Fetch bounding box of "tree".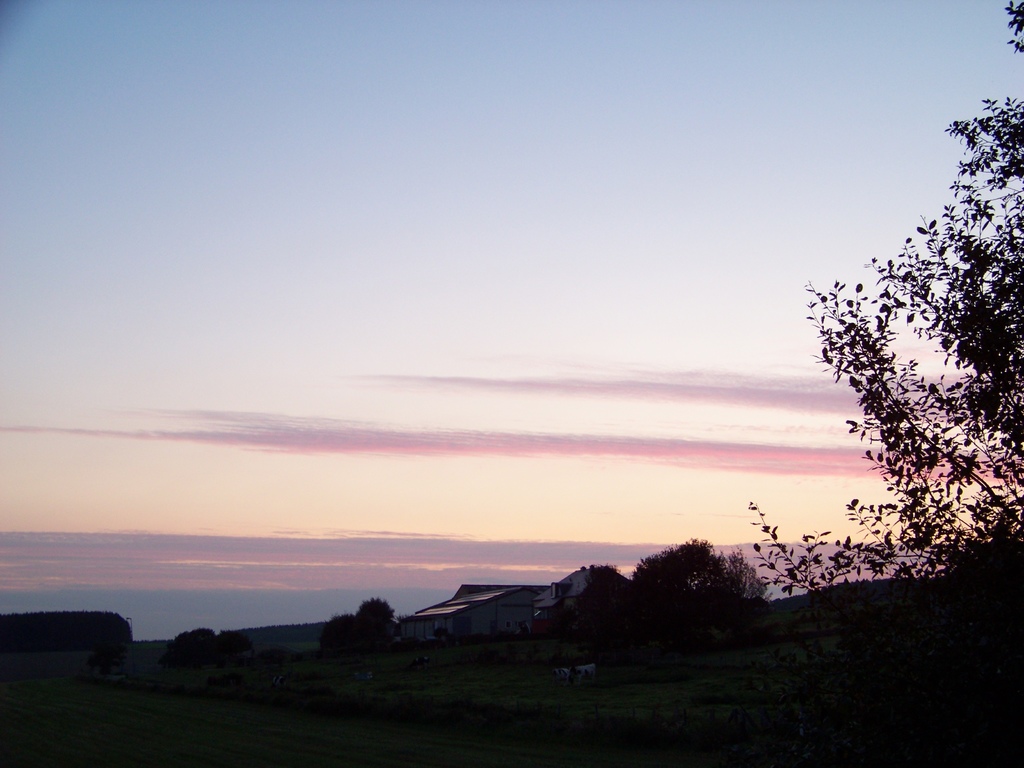
Bbox: l=758, t=1, r=1023, b=602.
